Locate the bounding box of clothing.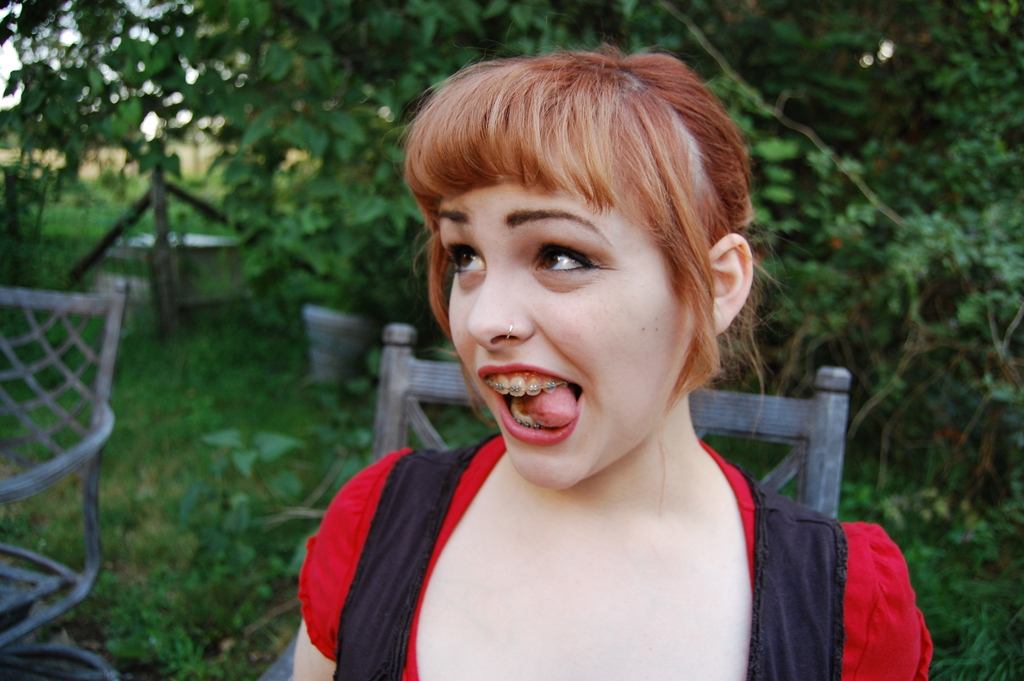
Bounding box: {"left": 280, "top": 386, "right": 872, "bottom": 667}.
